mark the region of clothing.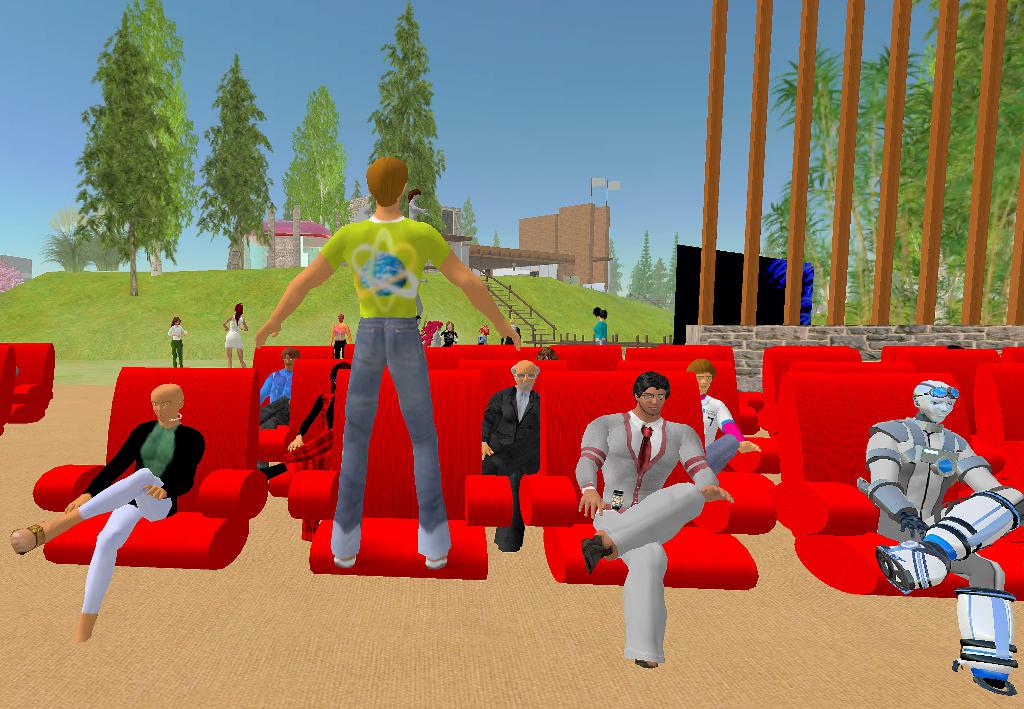
Region: 170,322,187,368.
